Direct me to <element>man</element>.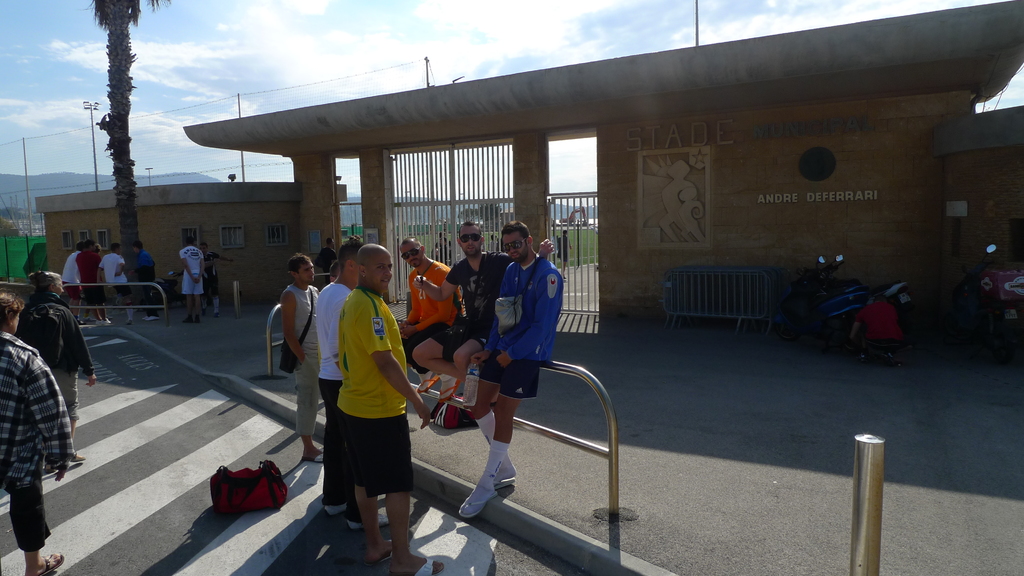
Direction: detection(330, 241, 446, 575).
